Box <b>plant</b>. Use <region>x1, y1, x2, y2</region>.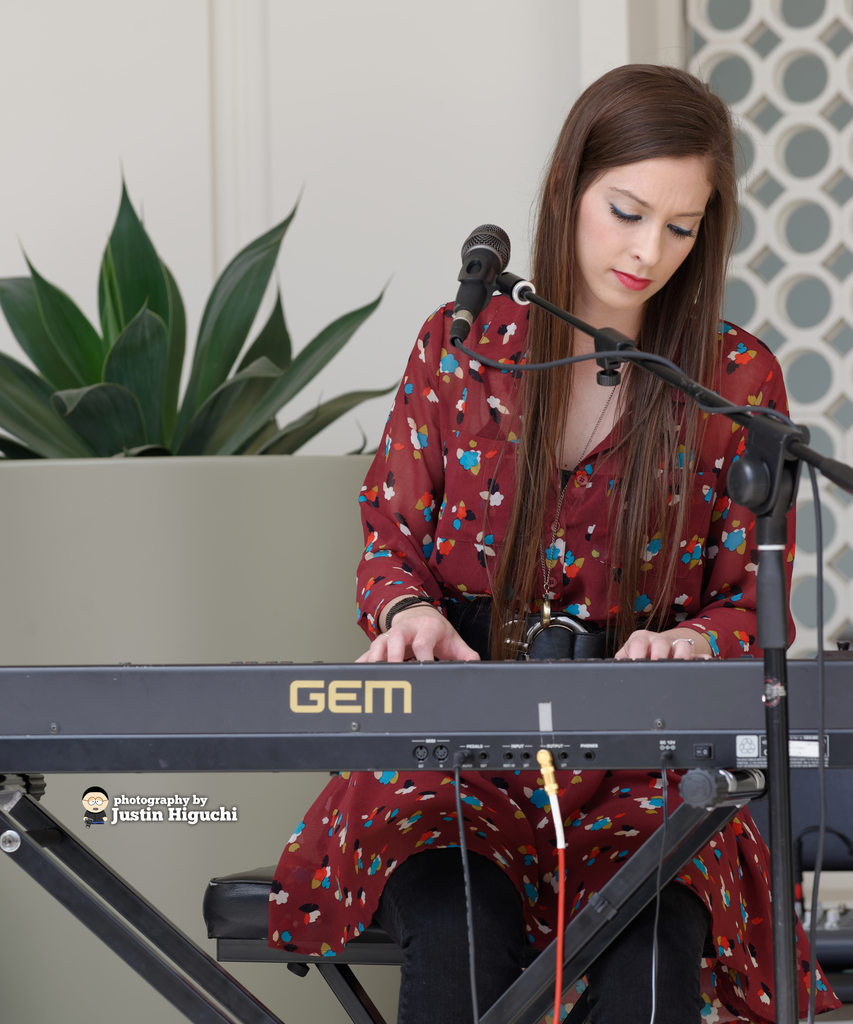
<region>0, 164, 406, 458</region>.
